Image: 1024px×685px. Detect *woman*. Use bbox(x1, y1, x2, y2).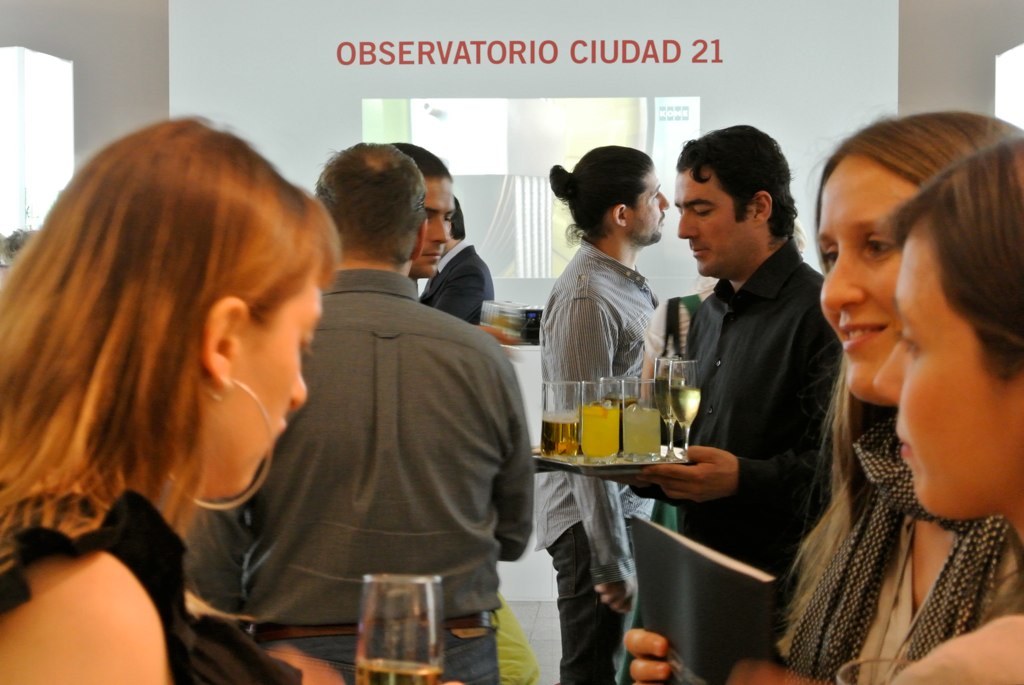
bbox(872, 135, 1023, 684).
